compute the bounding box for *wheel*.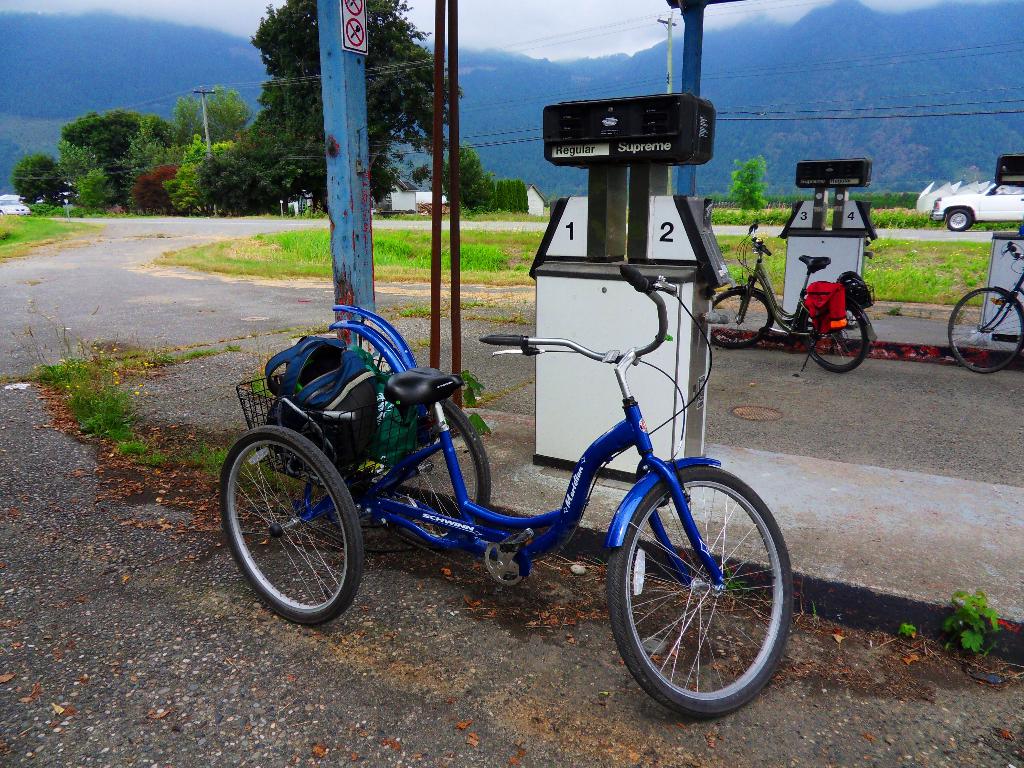
221, 425, 362, 626.
